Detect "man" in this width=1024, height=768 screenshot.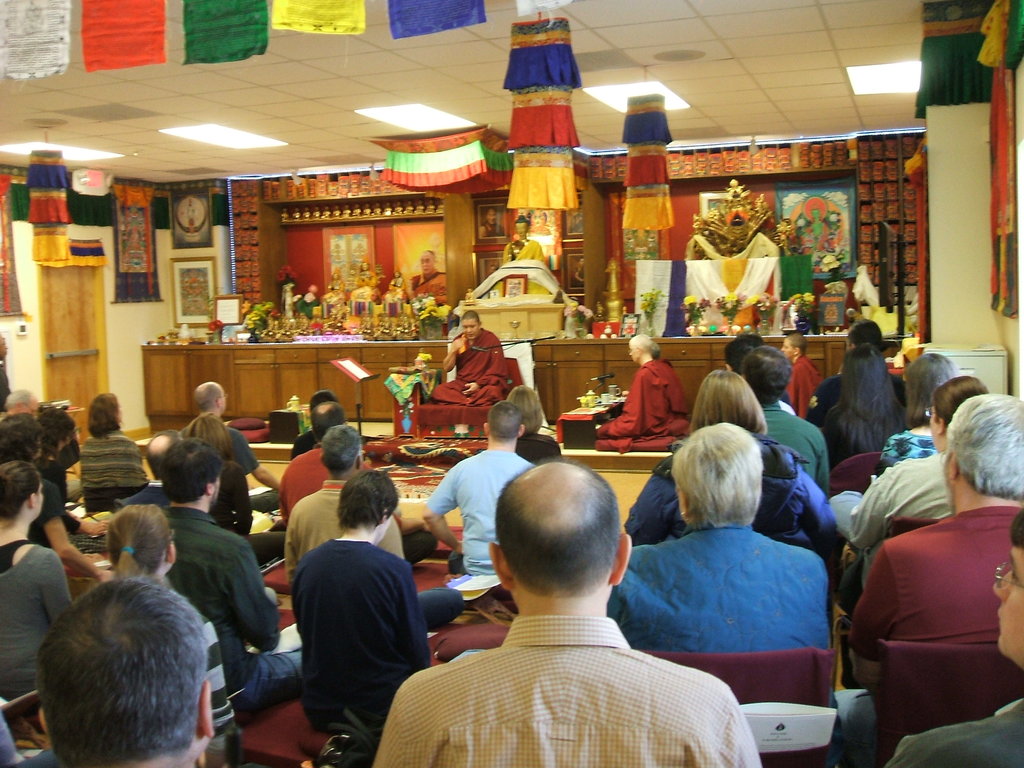
Detection: 158/436/303/719.
